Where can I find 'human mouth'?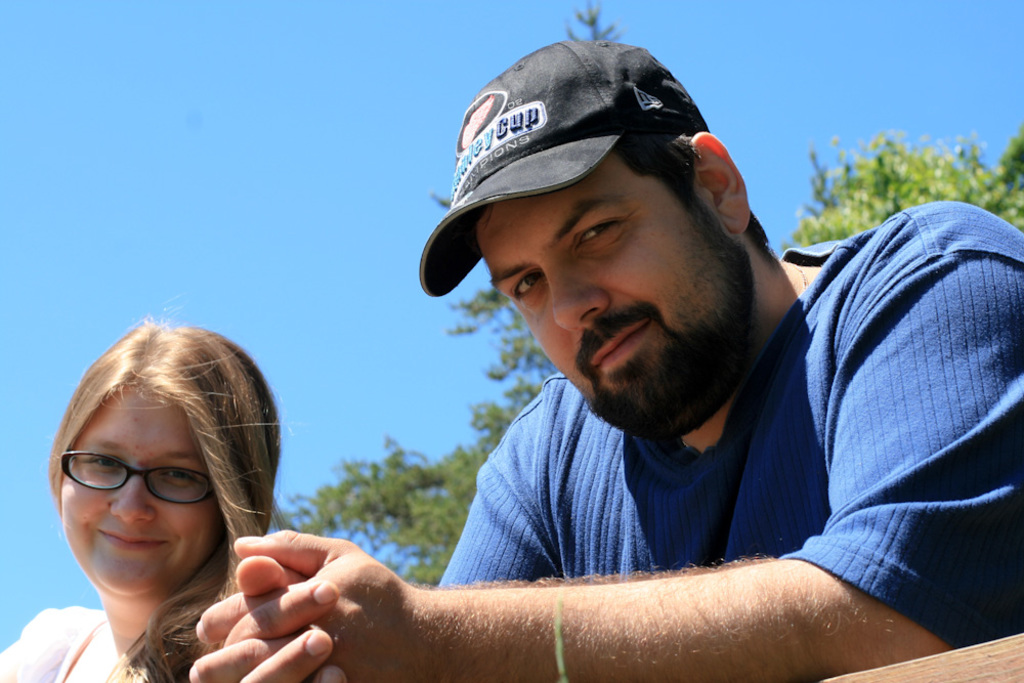
You can find it at [96,527,168,551].
